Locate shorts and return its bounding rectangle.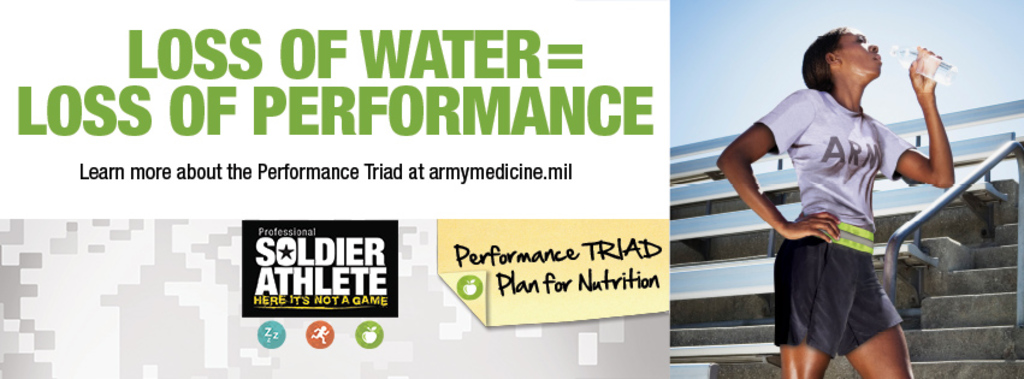
select_region(774, 220, 925, 345).
